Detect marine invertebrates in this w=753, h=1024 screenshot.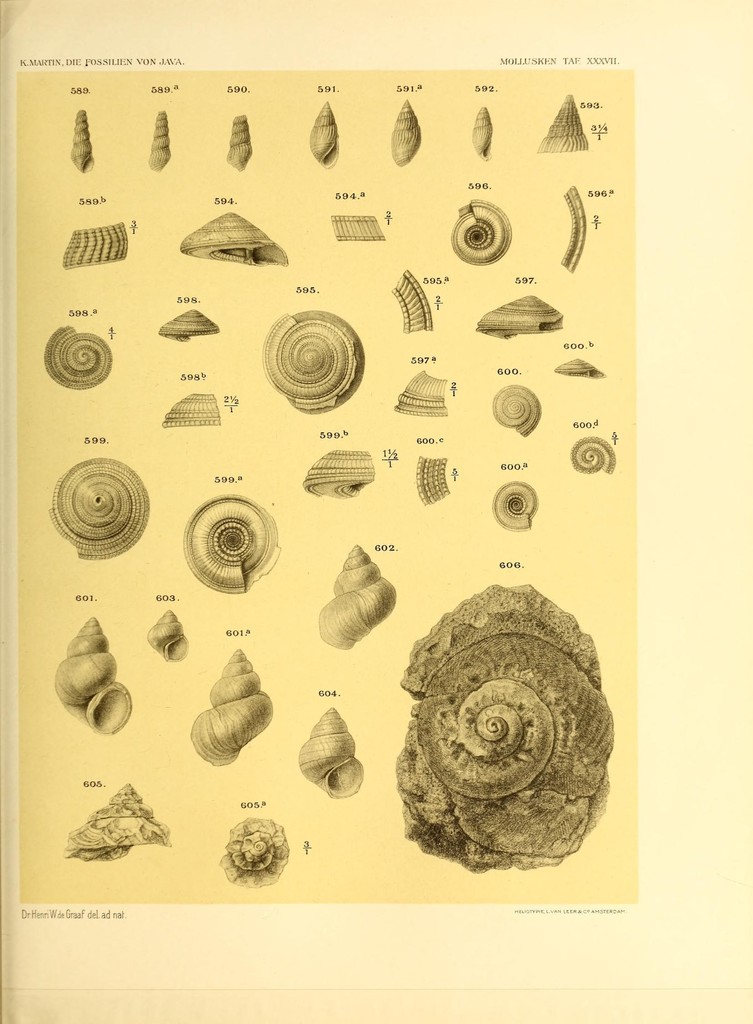
Detection: crop(390, 263, 435, 337).
